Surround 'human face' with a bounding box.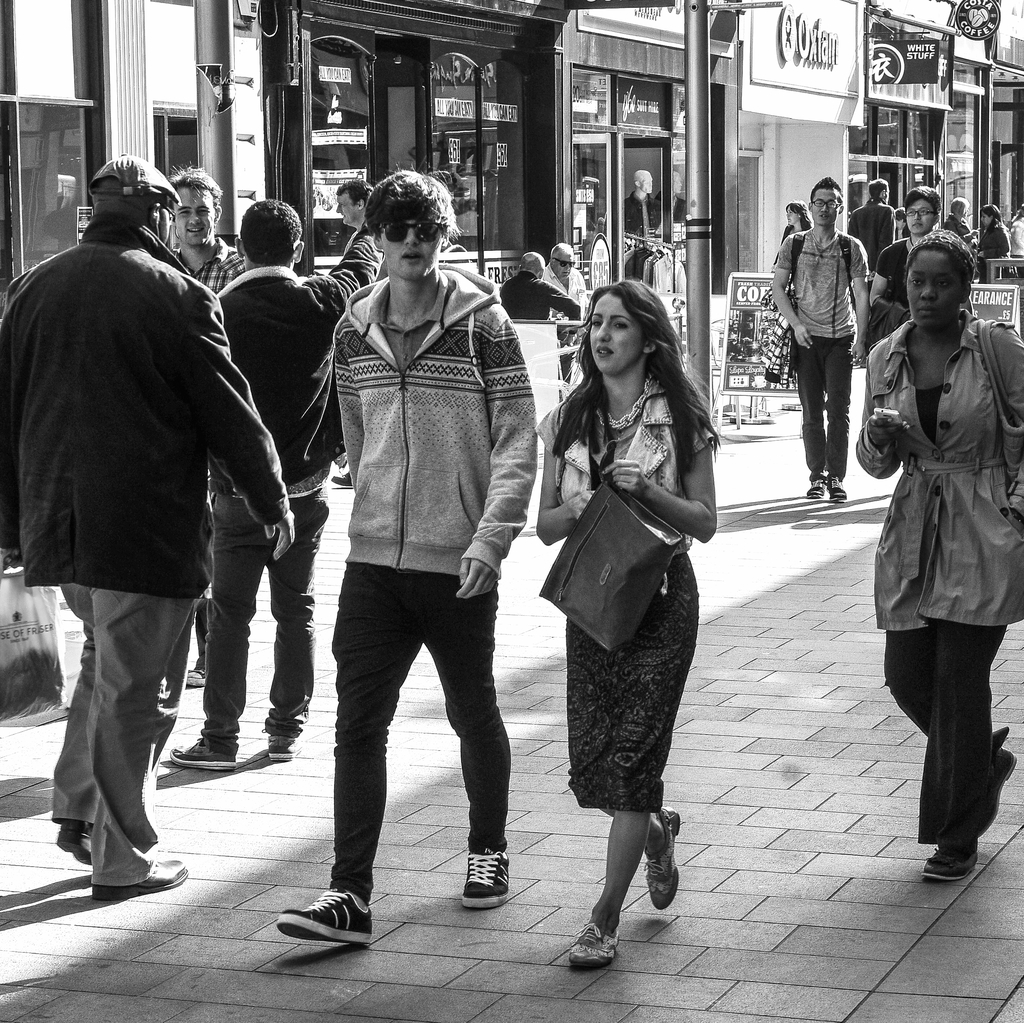
box(785, 206, 799, 223).
